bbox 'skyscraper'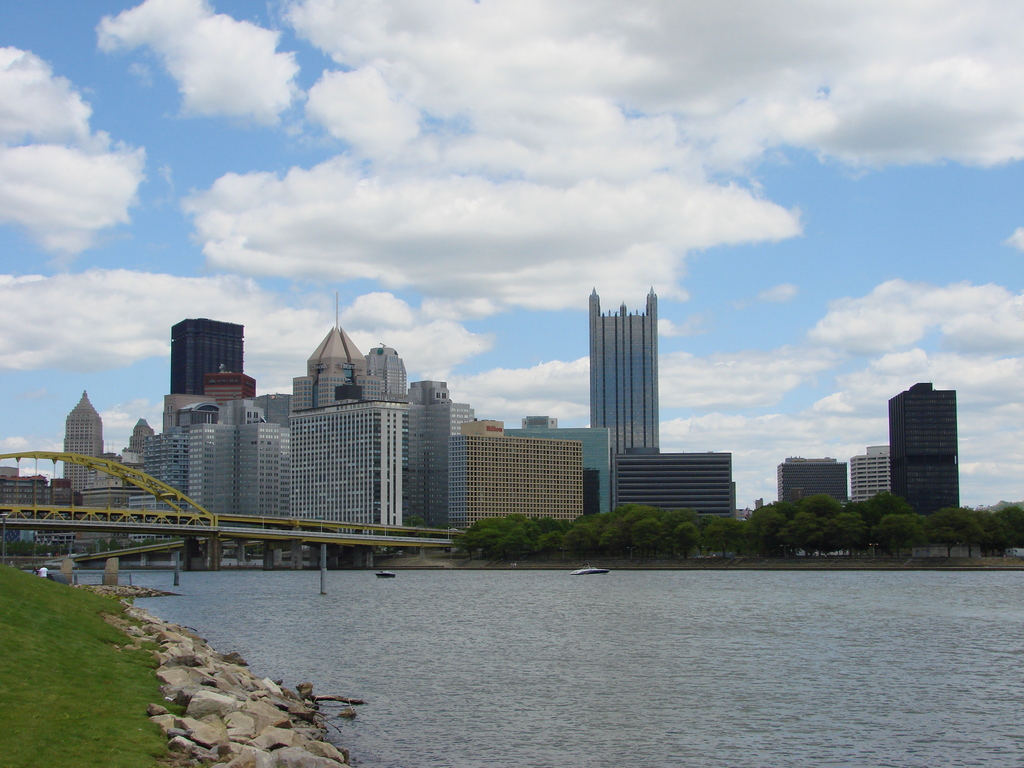
bbox(406, 408, 473, 525)
